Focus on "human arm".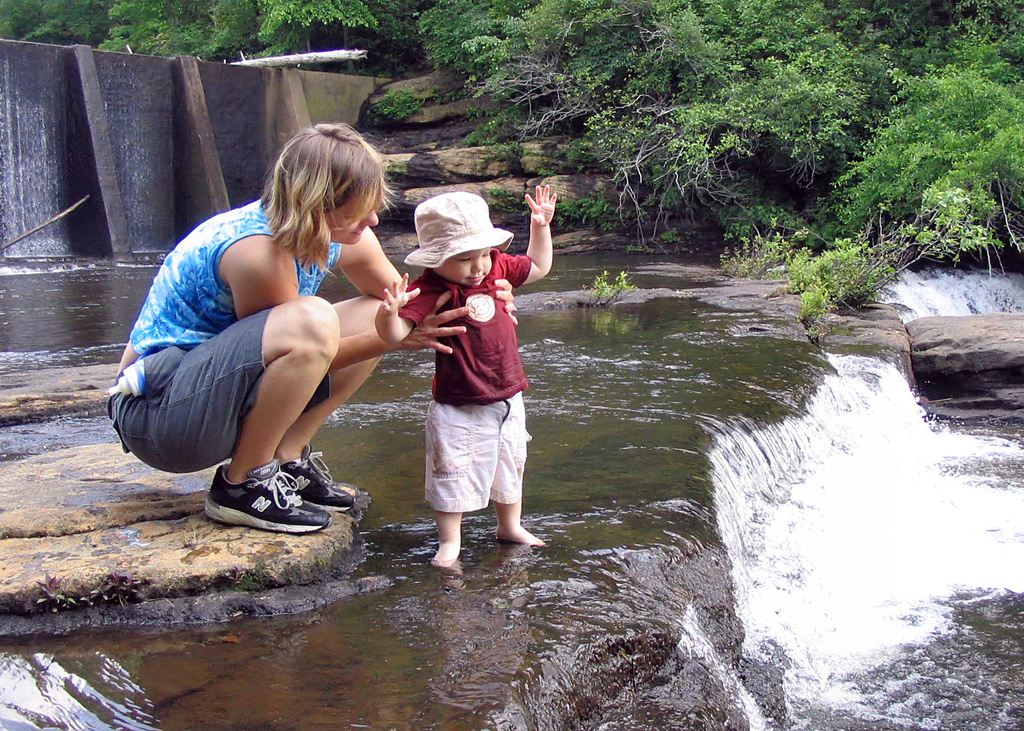
Focused at BBox(218, 234, 455, 388).
